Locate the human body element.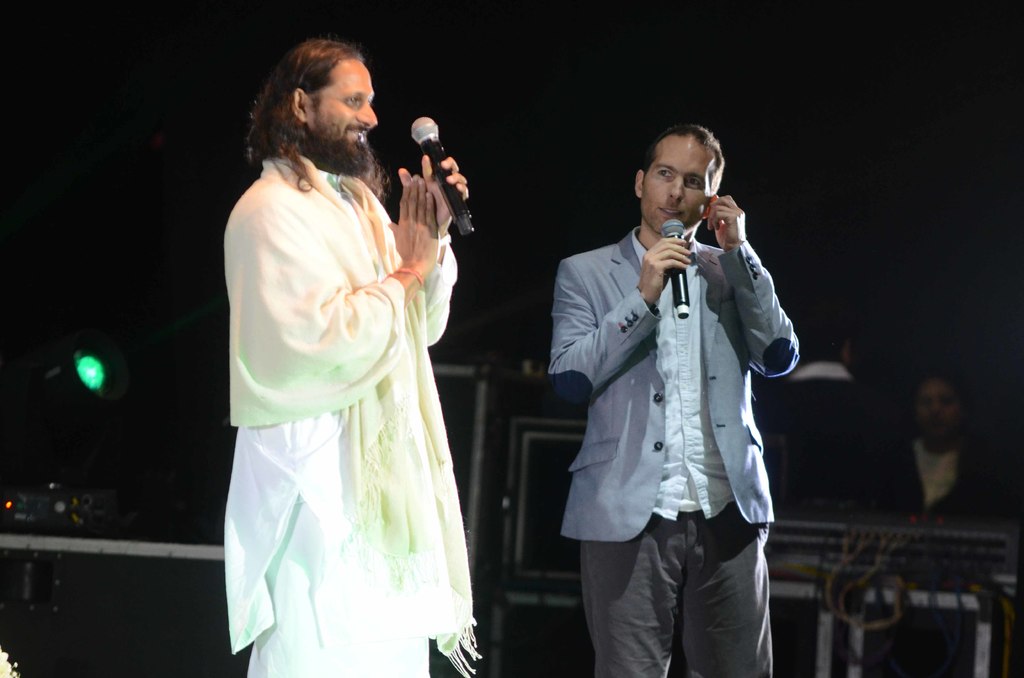
Element bbox: [left=212, top=38, right=495, bottom=677].
